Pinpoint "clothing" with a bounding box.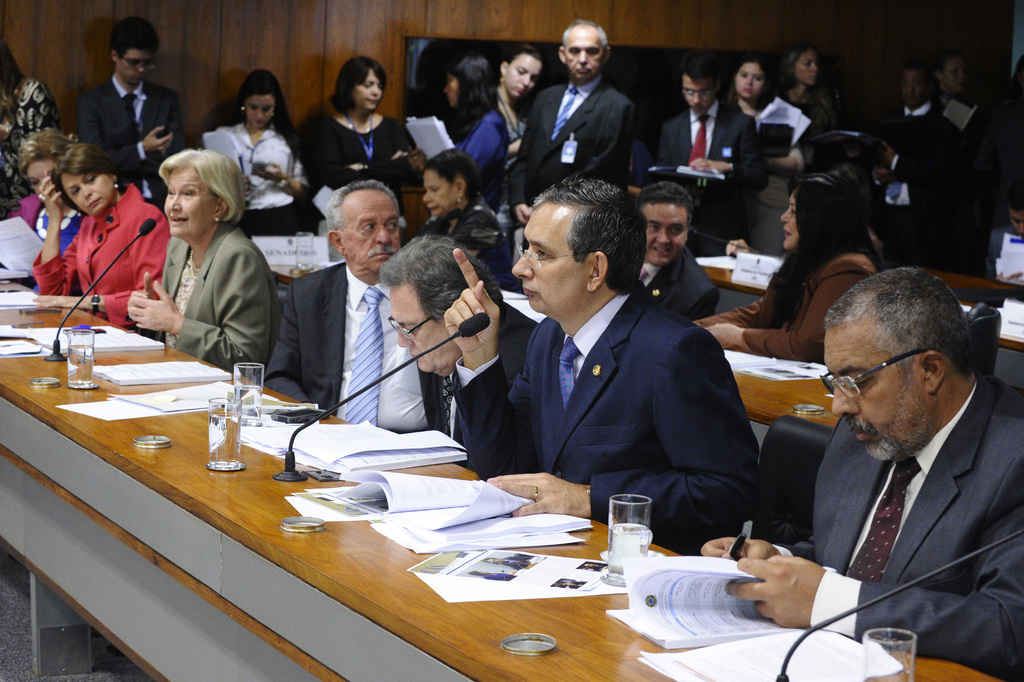
[0, 96, 56, 240].
